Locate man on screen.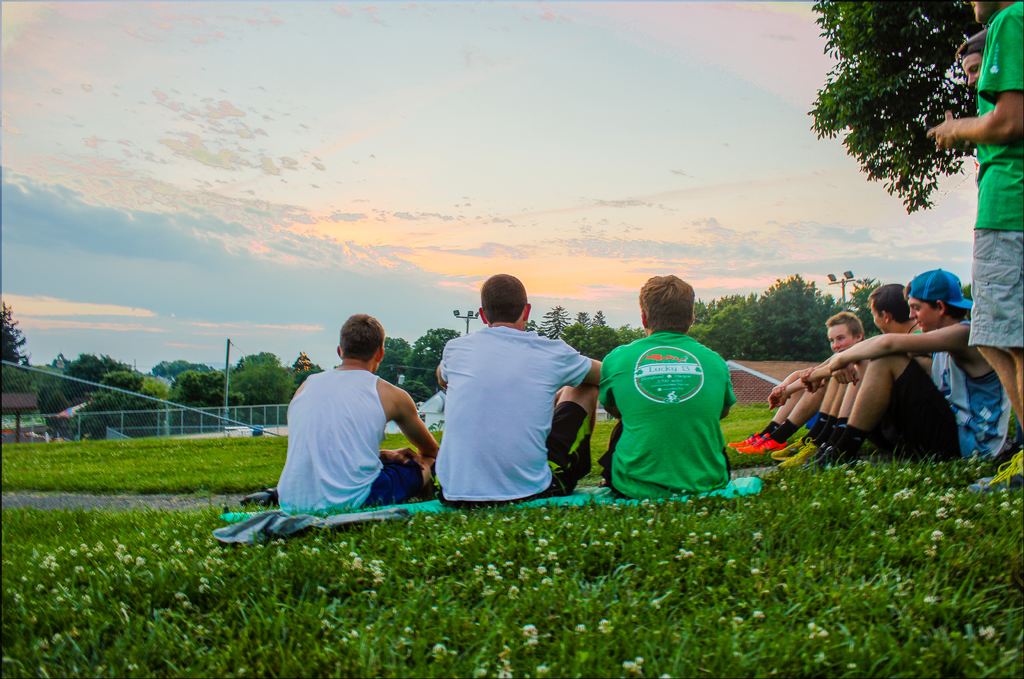
On screen at region(765, 283, 924, 474).
